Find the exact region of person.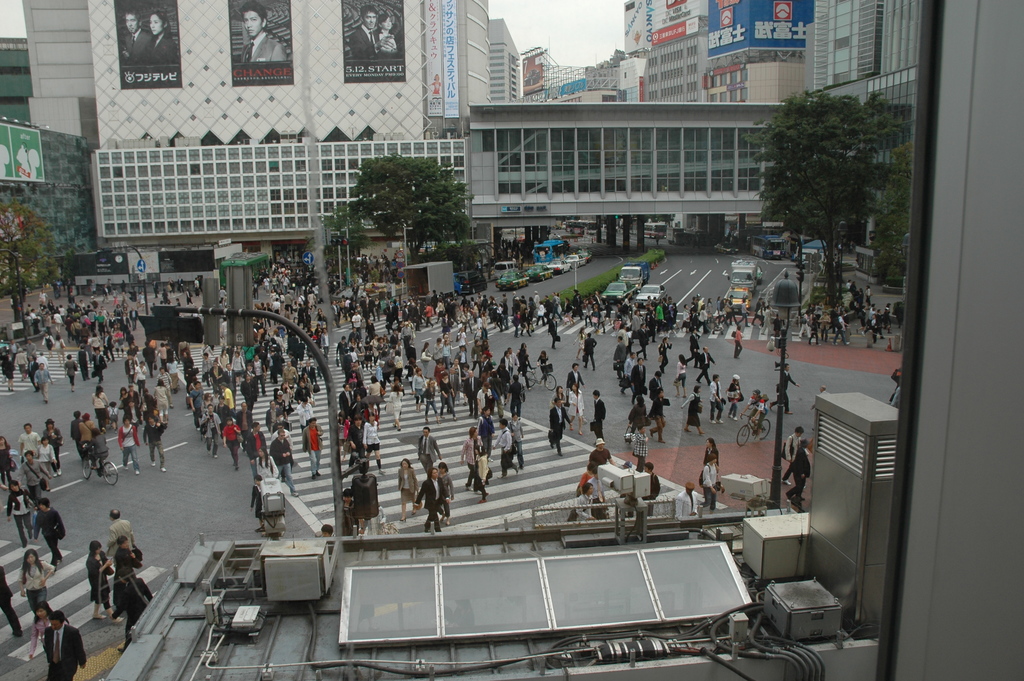
Exact region: {"x1": 0, "y1": 565, "x2": 24, "y2": 640}.
